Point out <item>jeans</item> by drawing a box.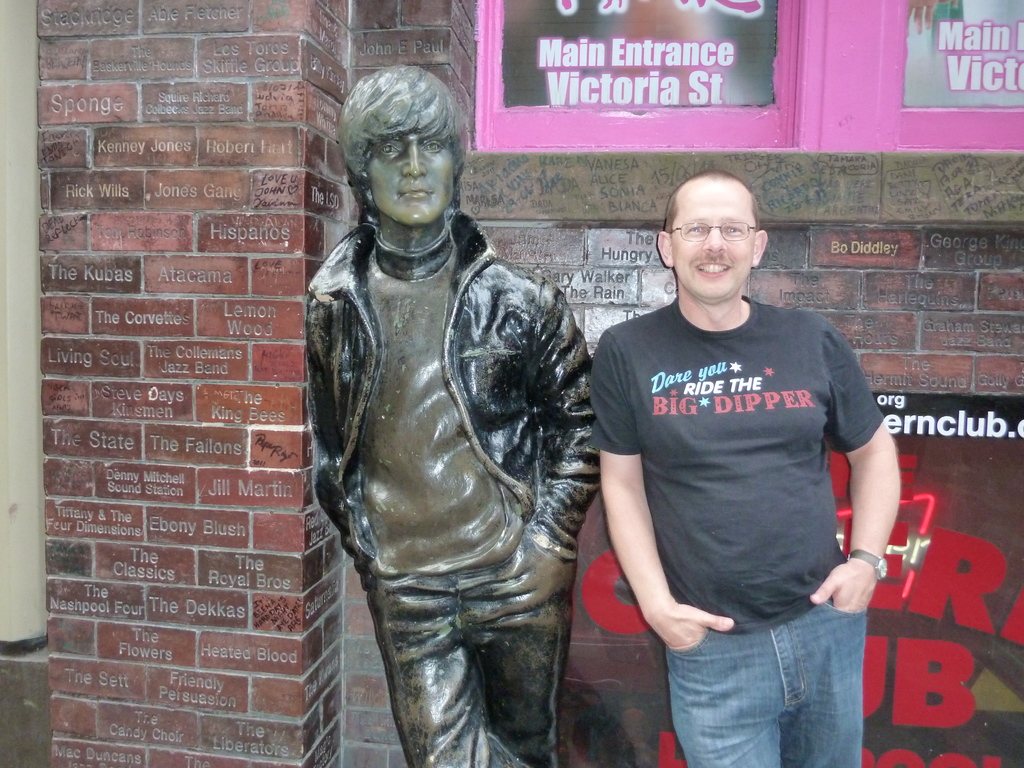
BBox(665, 601, 876, 765).
